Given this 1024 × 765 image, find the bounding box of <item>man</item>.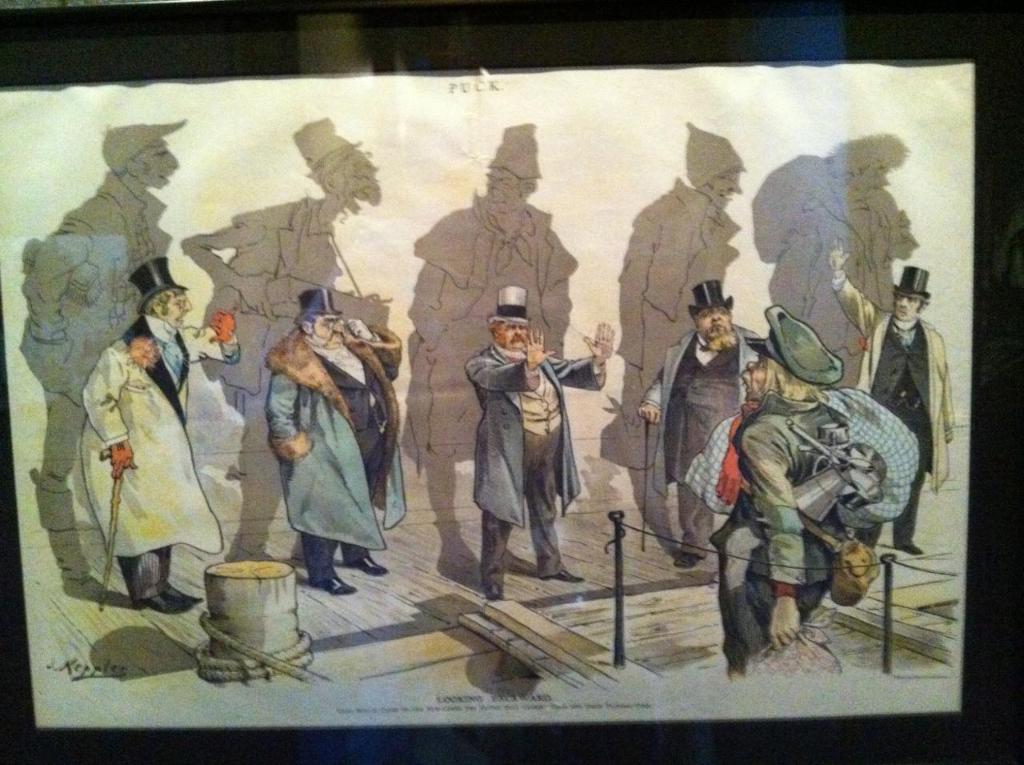
box=[709, 302, 854, 682].
